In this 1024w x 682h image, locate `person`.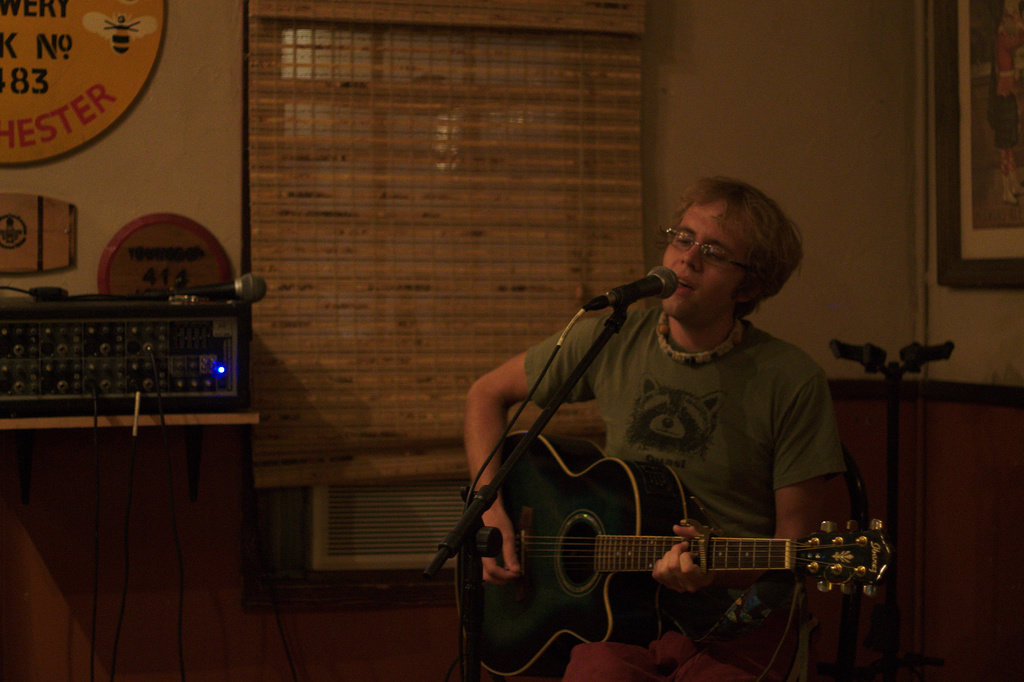
Bounding box: [x1=465, y1=170, x2=852, y2=681].
